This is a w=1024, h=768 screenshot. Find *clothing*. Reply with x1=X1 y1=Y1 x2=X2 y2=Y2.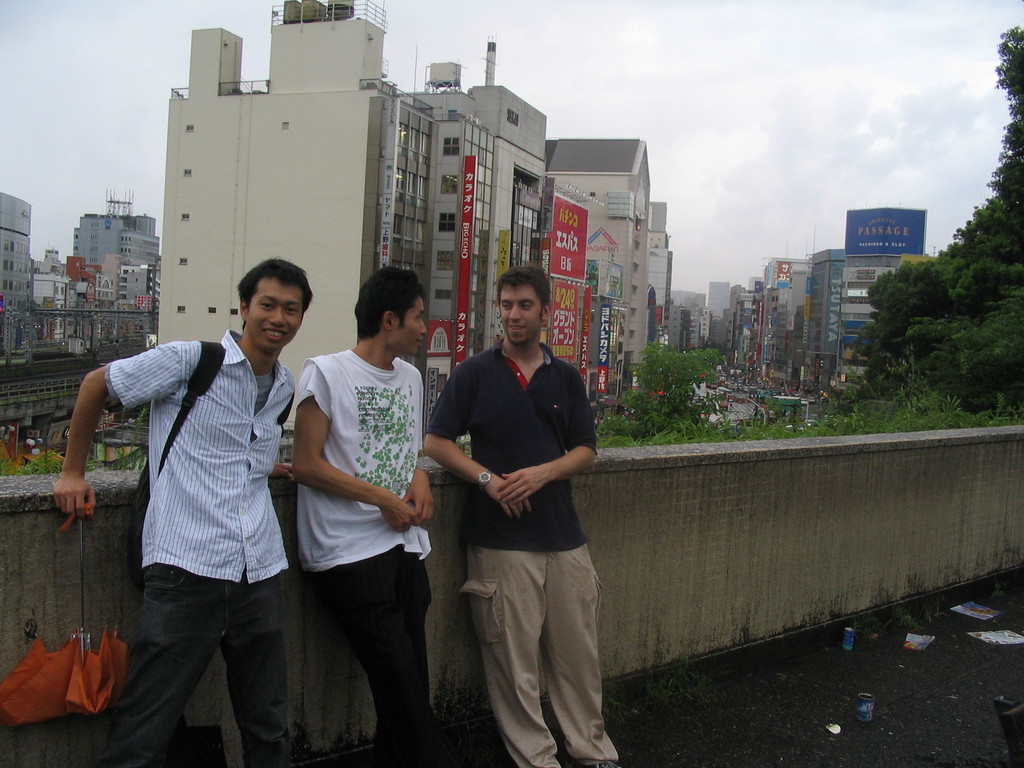
x1=293 y1=349 x2=438 y2=767.
